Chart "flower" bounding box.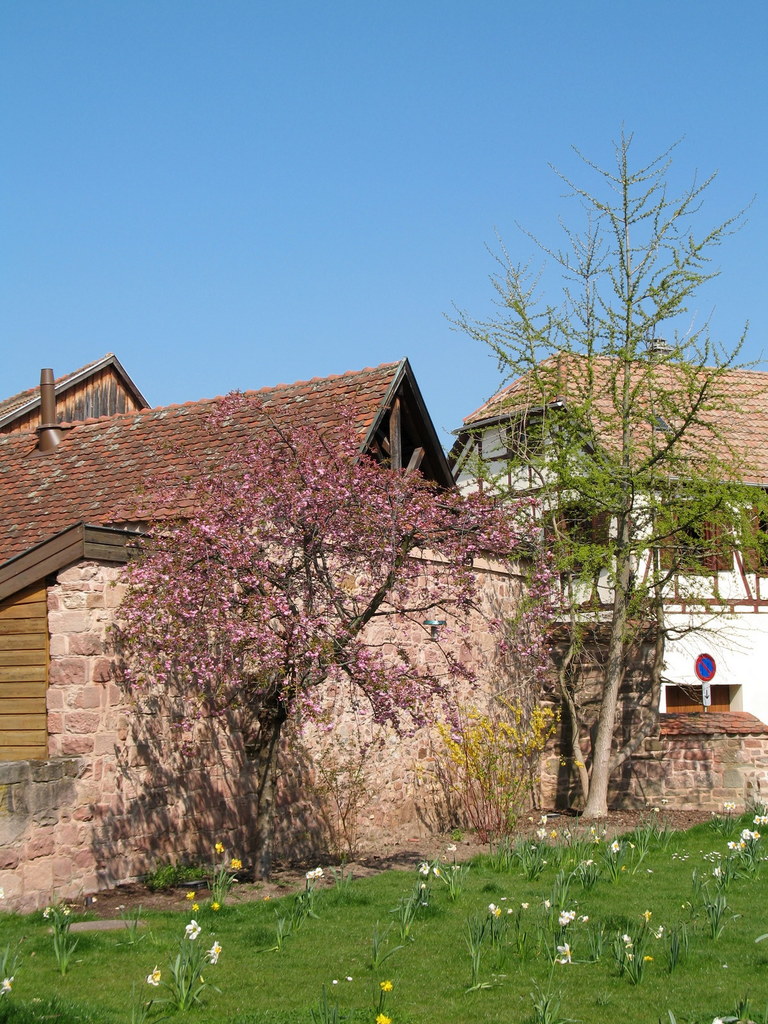
Charted: x1=486, y1=905, x2=502, y2=924.
